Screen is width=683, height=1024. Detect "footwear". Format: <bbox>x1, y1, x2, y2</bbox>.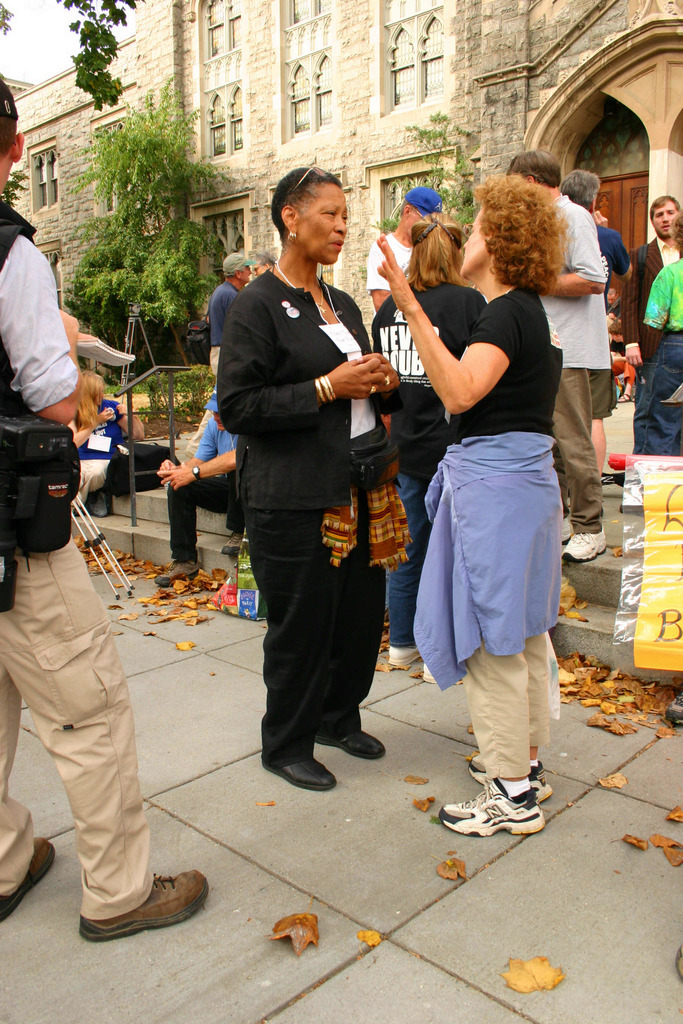
<bbox>260, 756, 344, 792</bbox>.
